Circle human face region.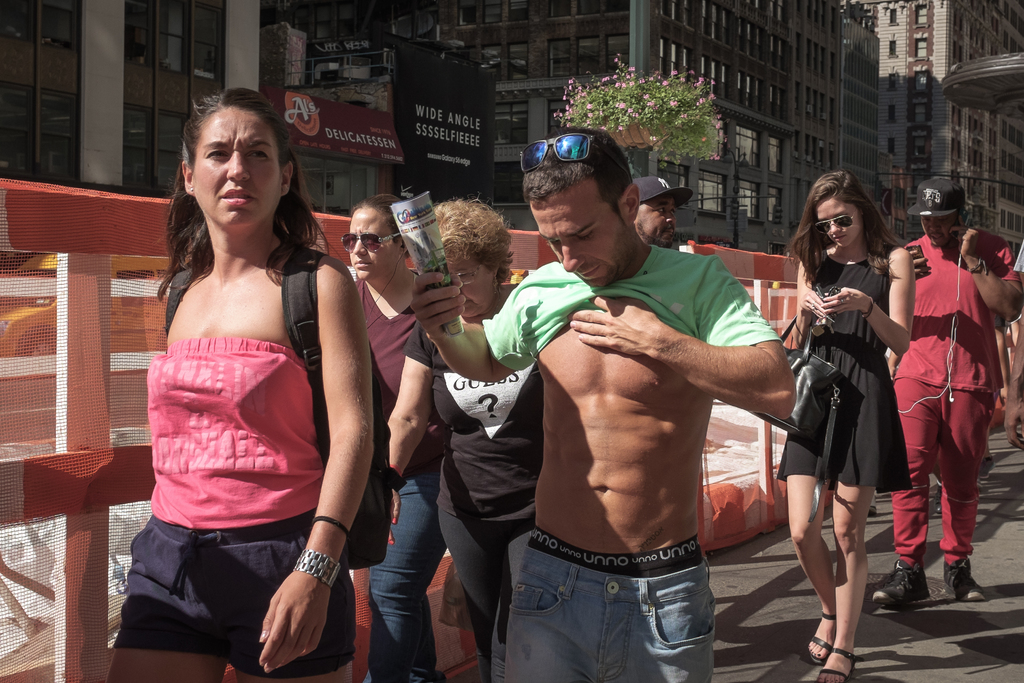
Region: detection(348, 210, 398, 279).
